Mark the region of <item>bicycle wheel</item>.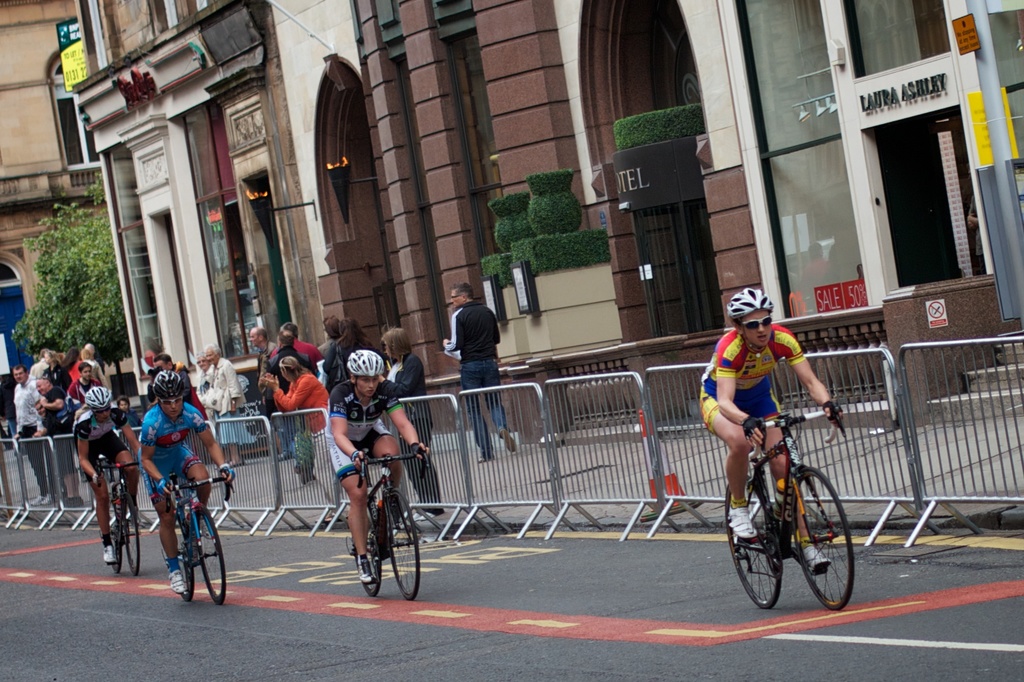
Region: crop(723, 477, 781, 608).
